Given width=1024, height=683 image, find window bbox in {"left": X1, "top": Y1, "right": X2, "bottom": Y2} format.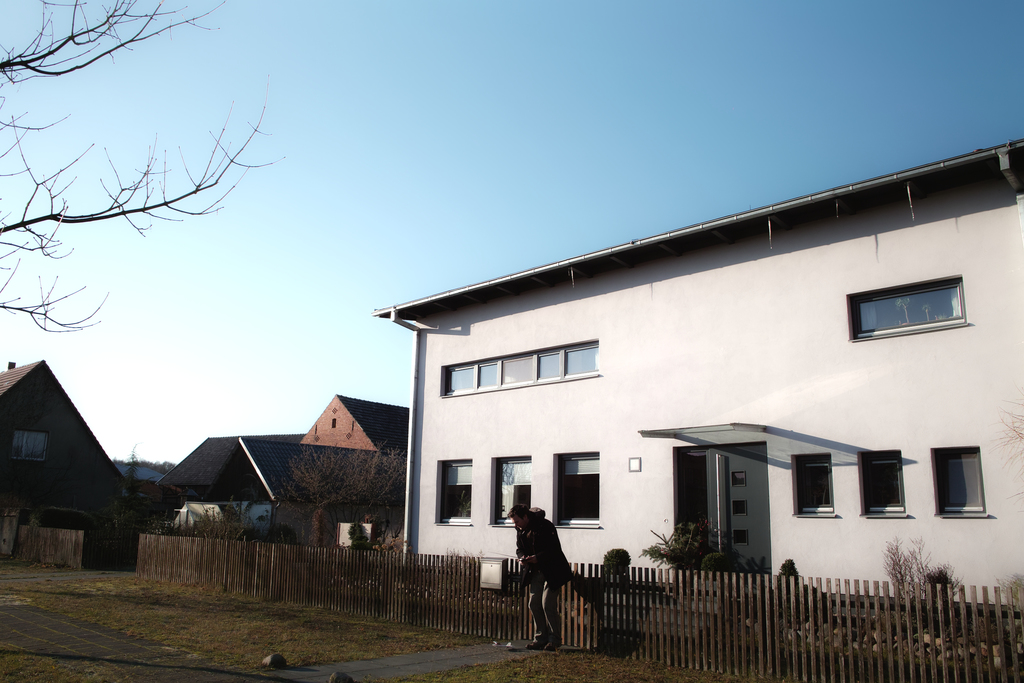
{"left": 861, "top": 451, "right": 908, "bottom": 516}.
